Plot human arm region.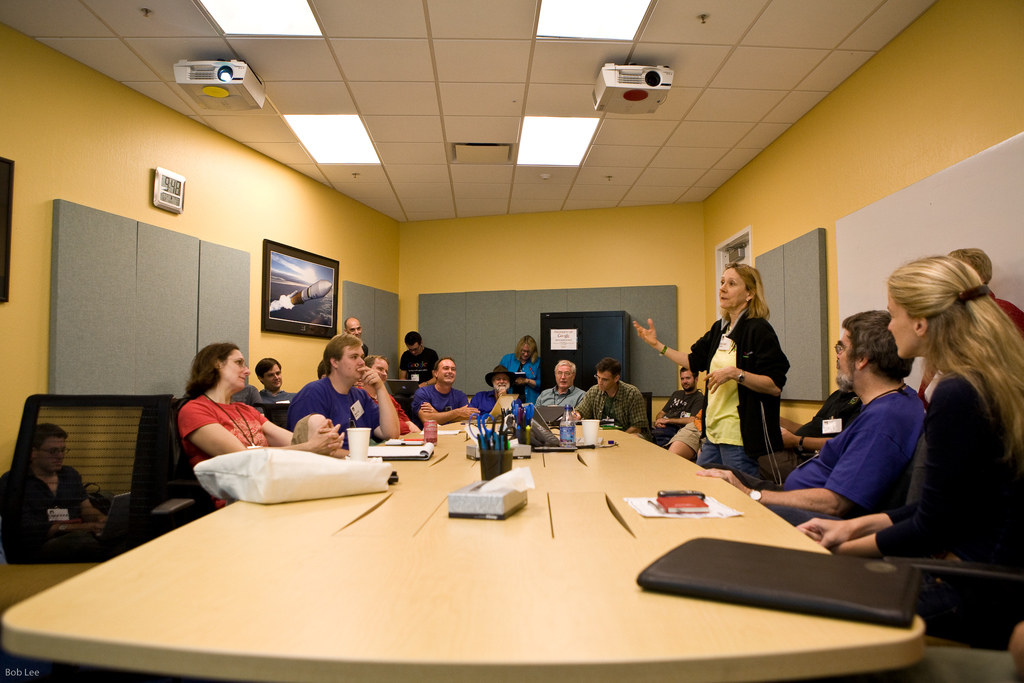
Plotted at 399, 356, 413, 385.
